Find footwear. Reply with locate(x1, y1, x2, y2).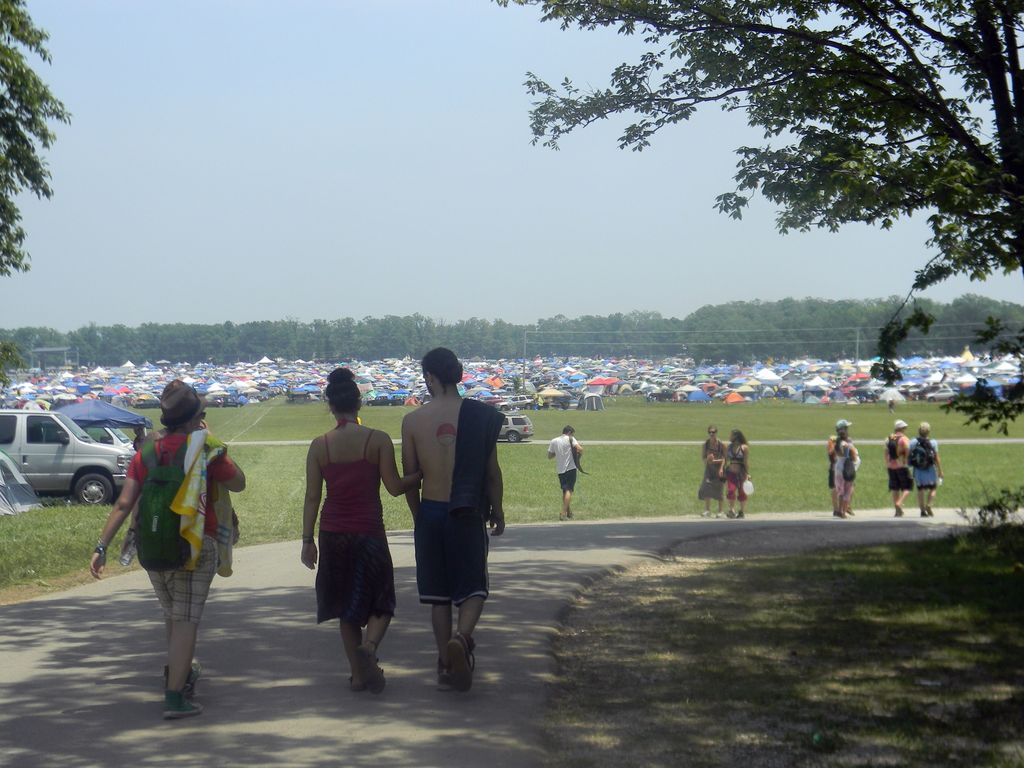
locate(733, 509, 744, 518).
